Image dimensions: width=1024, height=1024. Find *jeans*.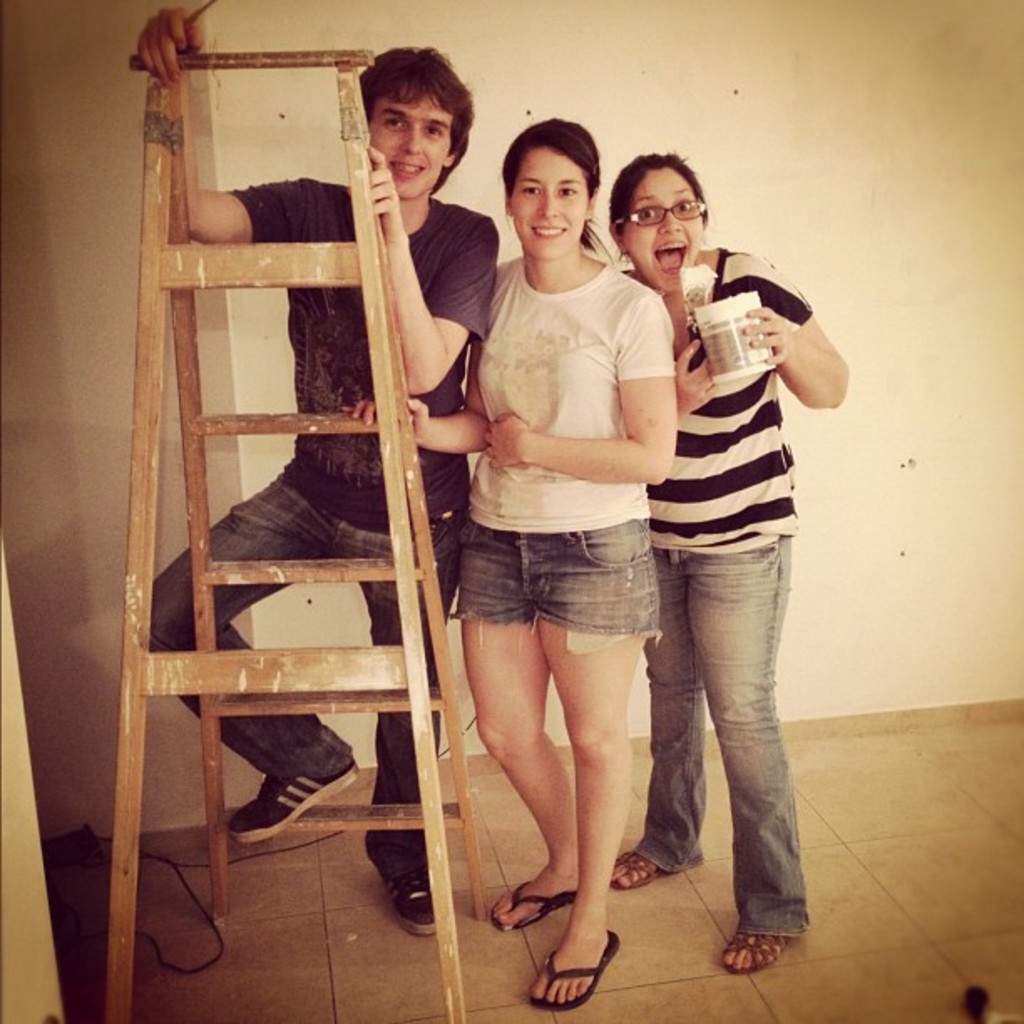
x1=146, y1=475, x2=457, y2=880.
